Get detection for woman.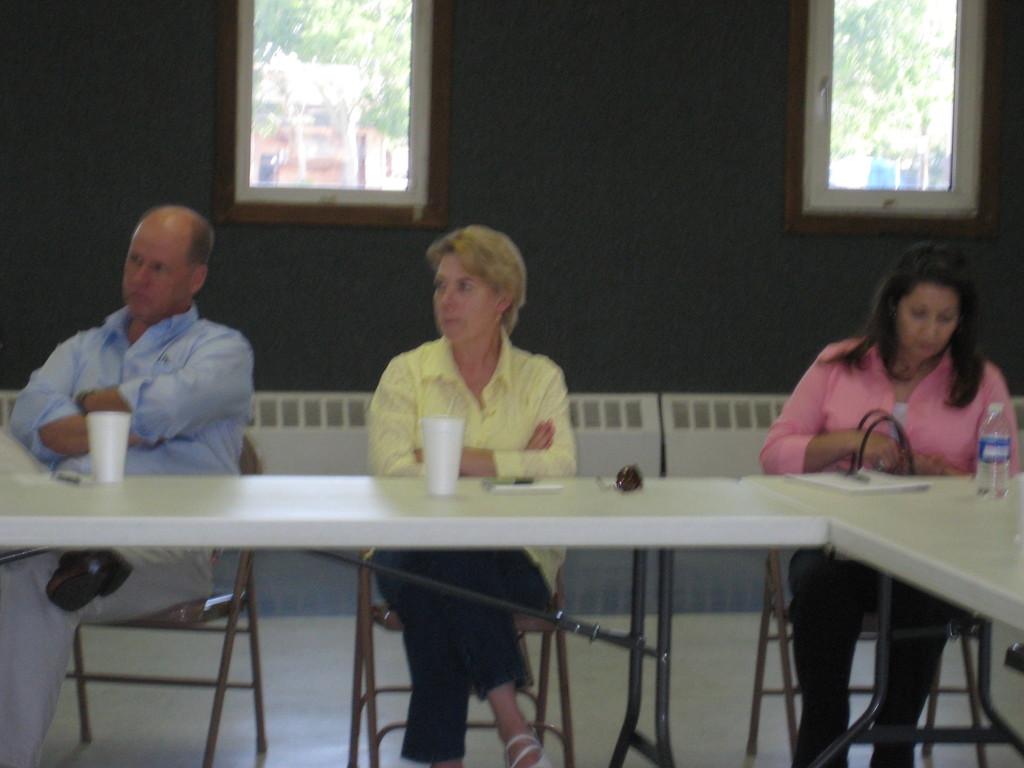
Detection: bbox=(364, 223, 572, 767).
